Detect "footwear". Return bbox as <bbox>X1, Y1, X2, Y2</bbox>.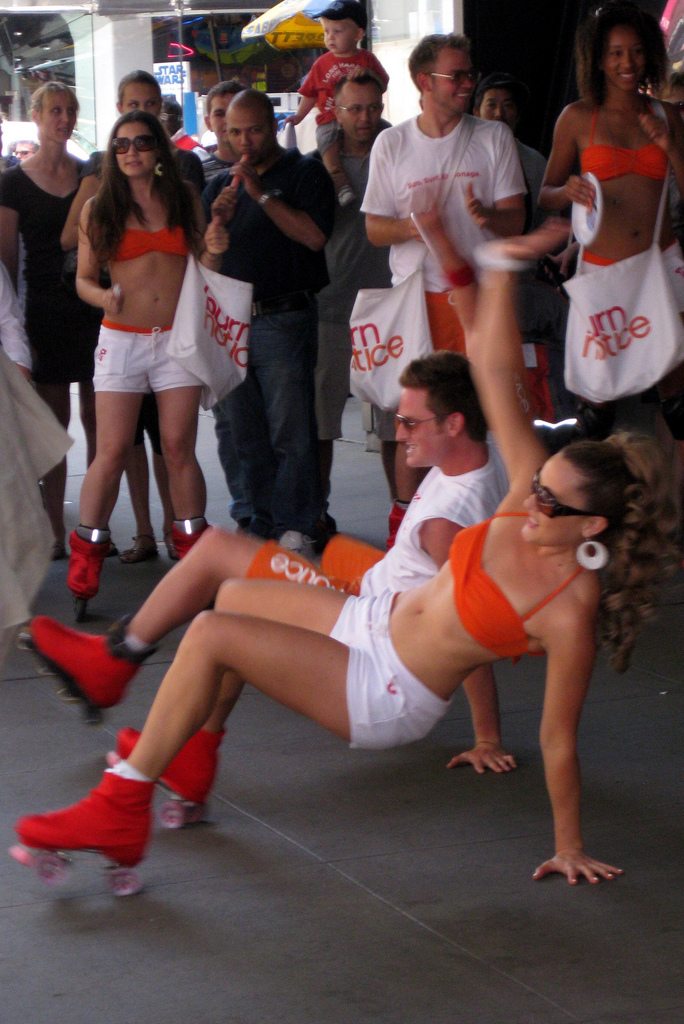
<bbox>46, 539, 76, 565</bbox>.
